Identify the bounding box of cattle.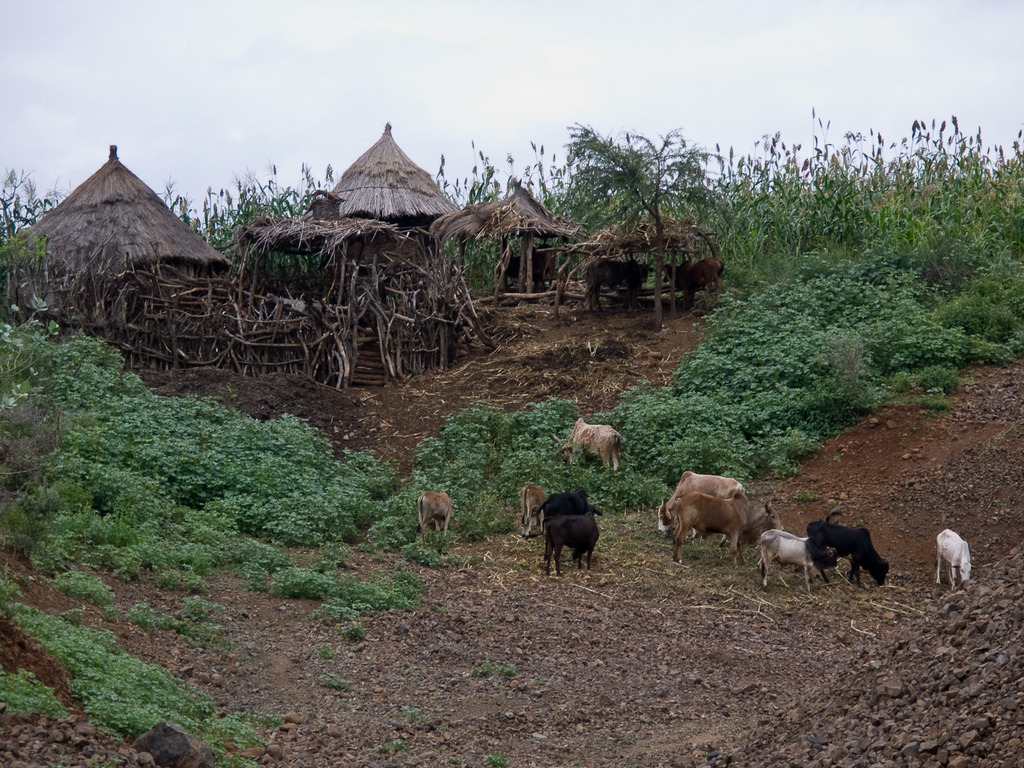
<box>536,490,593,536</box>.
